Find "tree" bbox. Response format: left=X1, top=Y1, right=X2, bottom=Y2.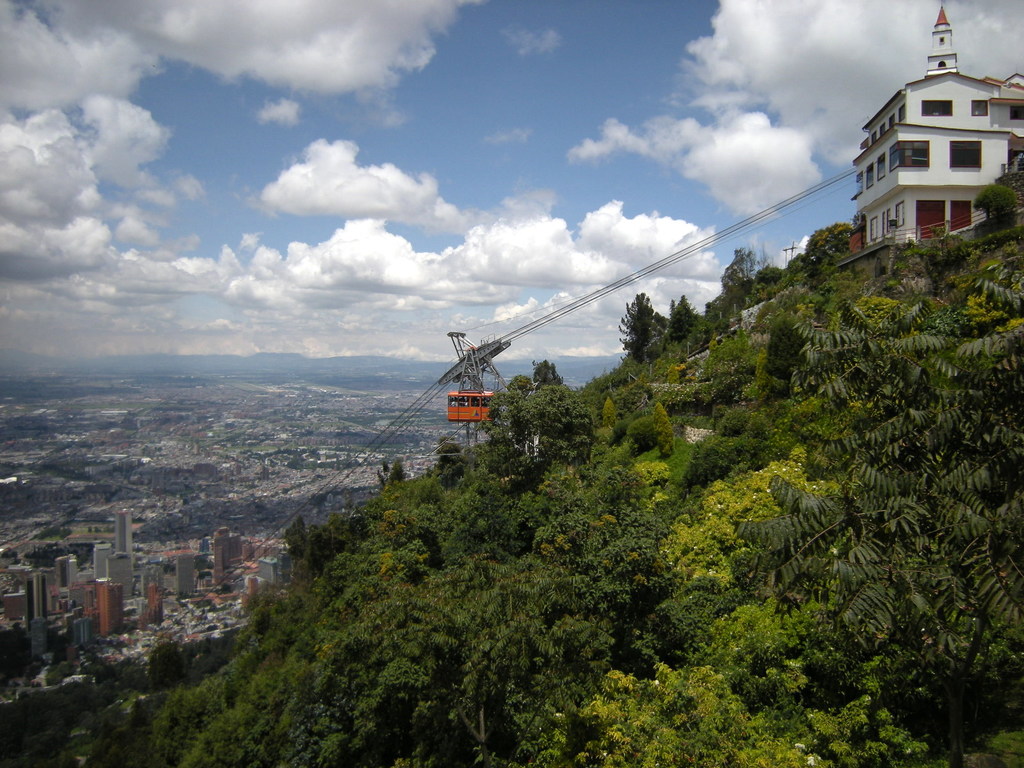
left=975, top=183, right=1014, bottom=233.
